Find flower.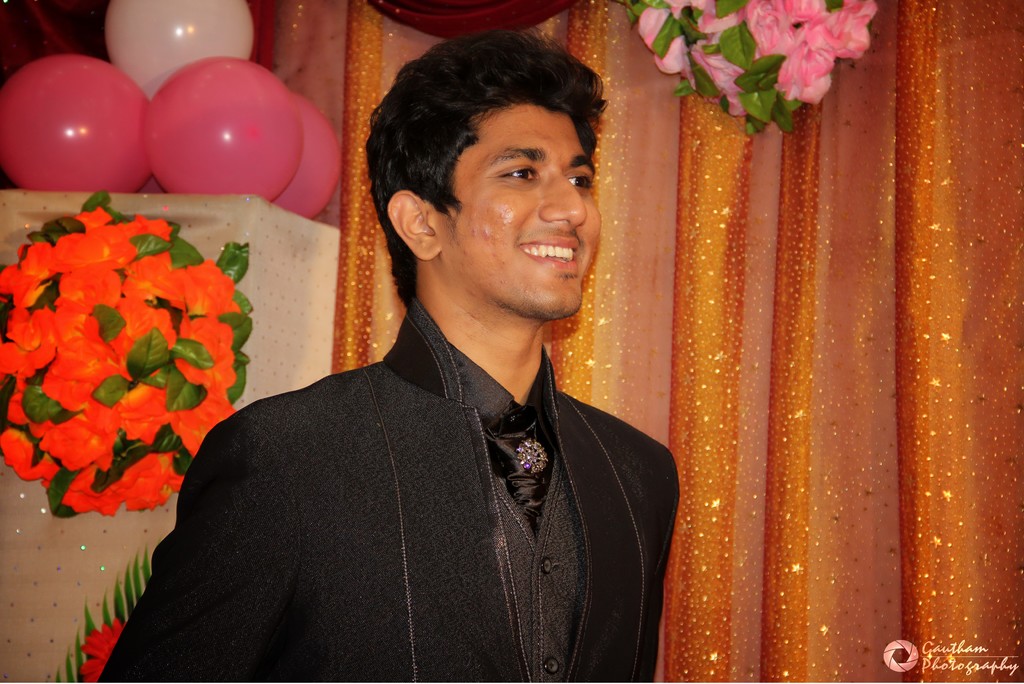
x1=767, y1=12, x2=874, y2=83.
